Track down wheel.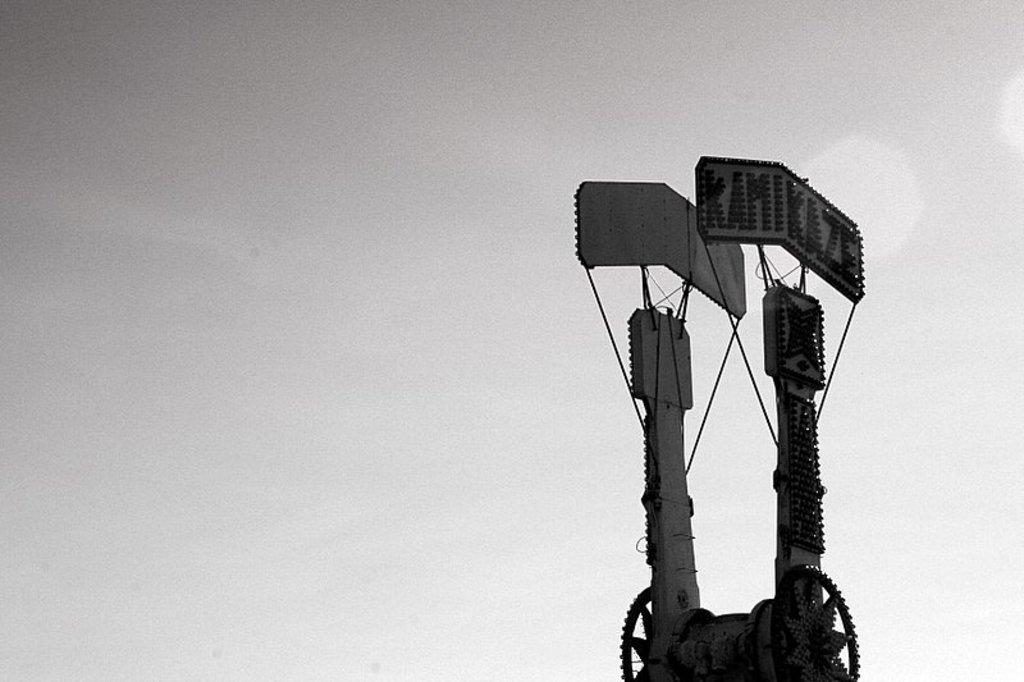
Tracked to pyautogui.locateOnScreen(618, 583, 654, 681).
